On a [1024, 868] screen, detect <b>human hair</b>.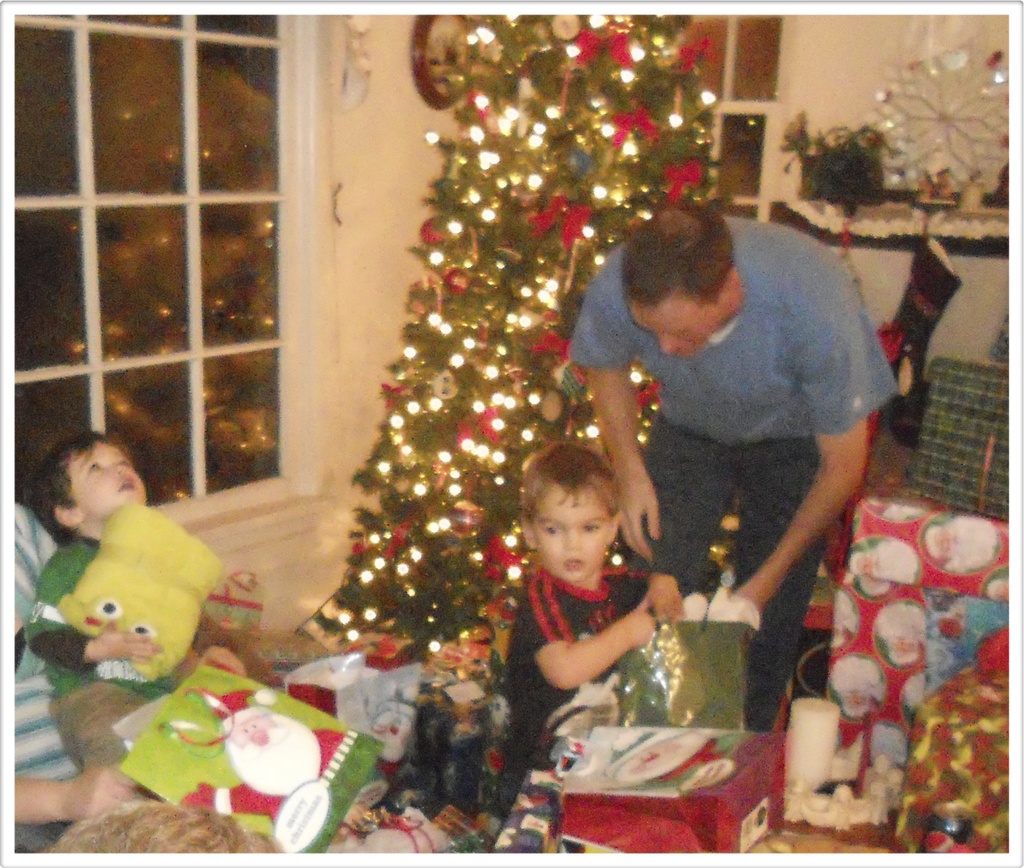
bbox=(522, 436, 622, 526).
